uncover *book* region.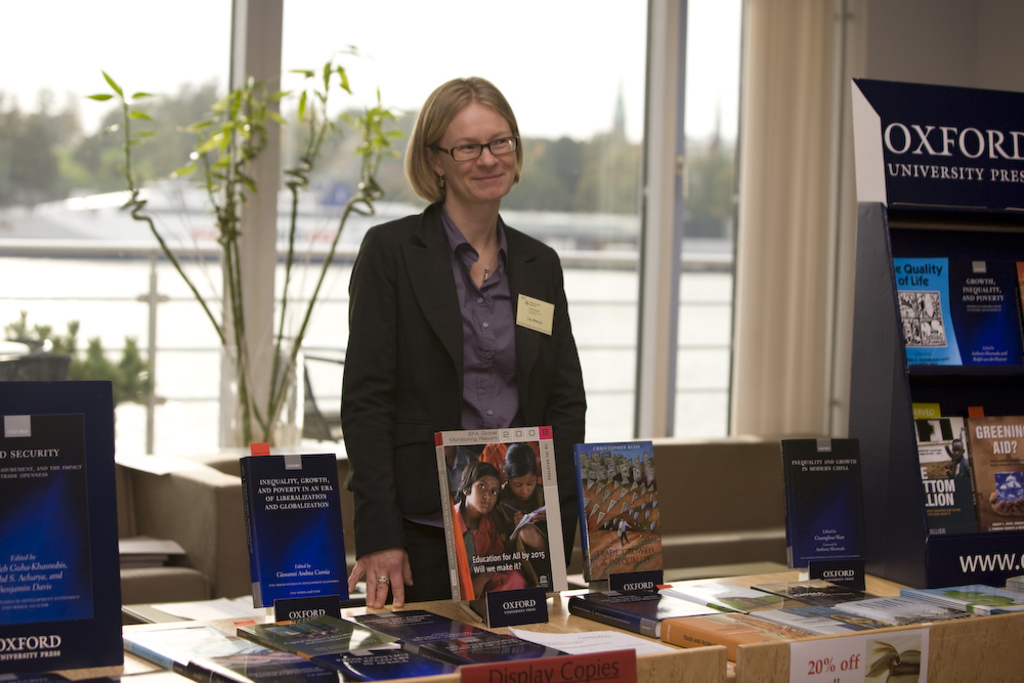
Uncovered: [x1=430, y1=427, x2=569, y2=598].
